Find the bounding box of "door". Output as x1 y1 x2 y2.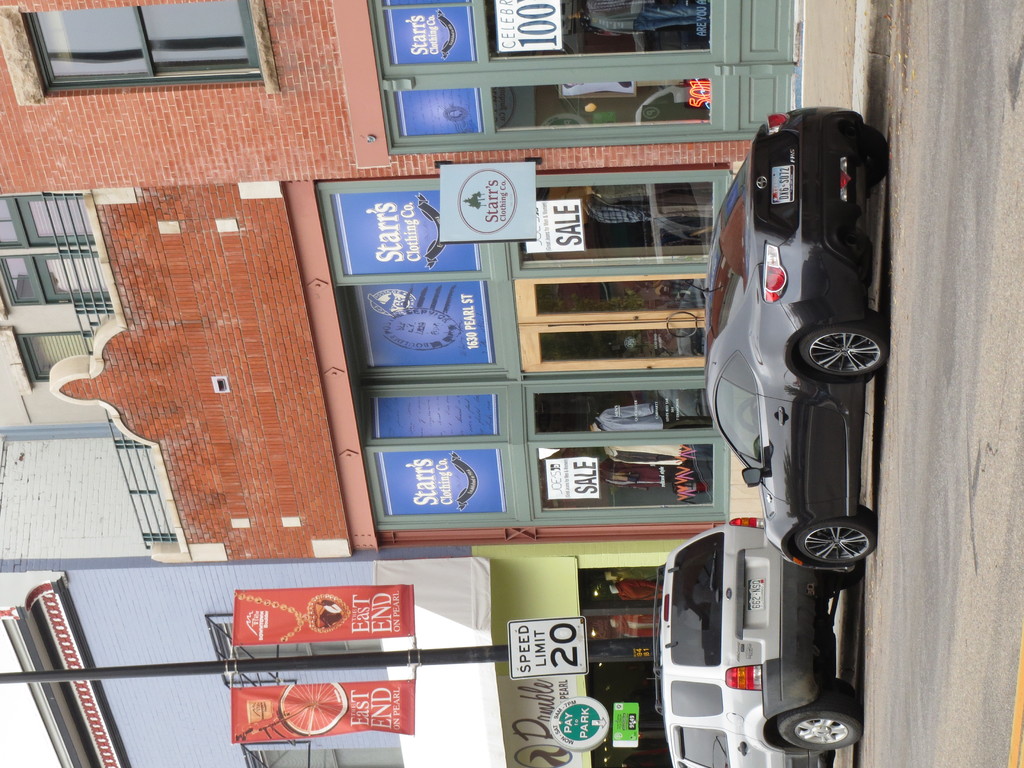
512 270 709 374.
